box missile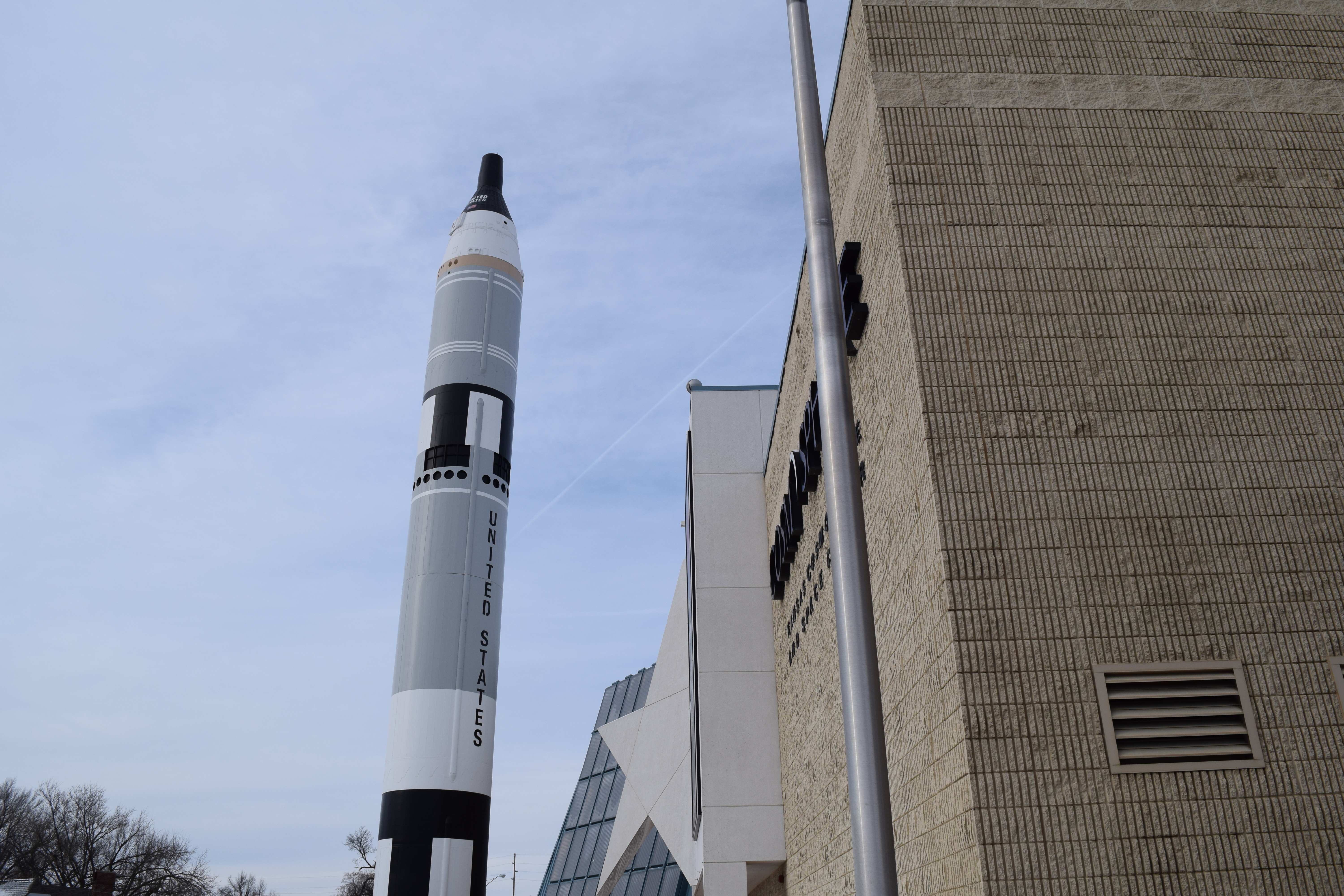
bbox(82, 31, 119, 200)
